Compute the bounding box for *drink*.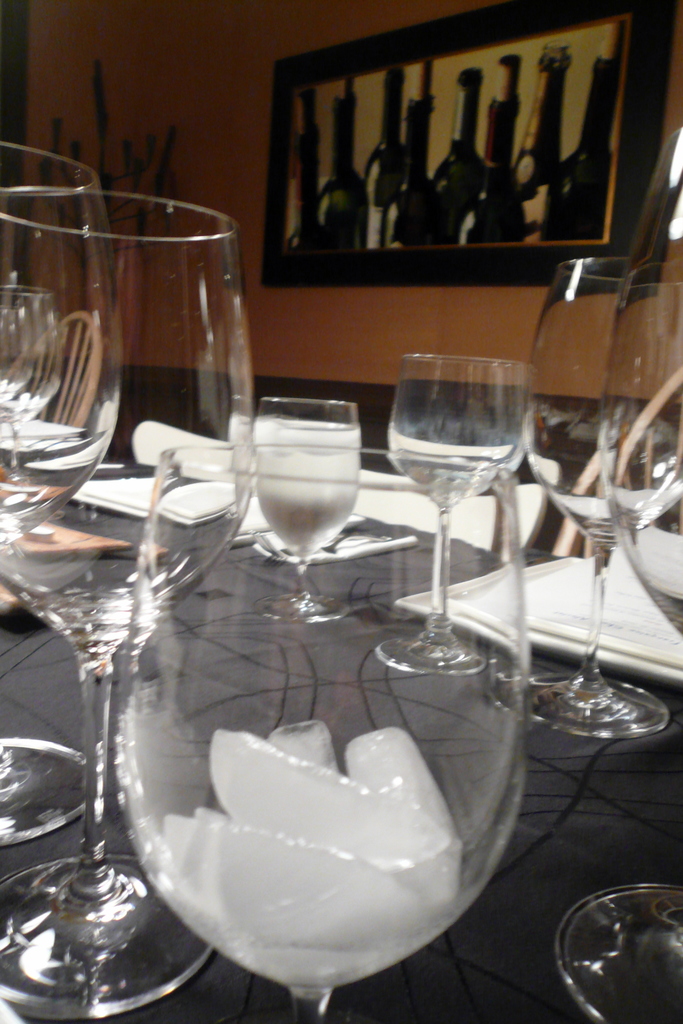
(0,429,99,529).
